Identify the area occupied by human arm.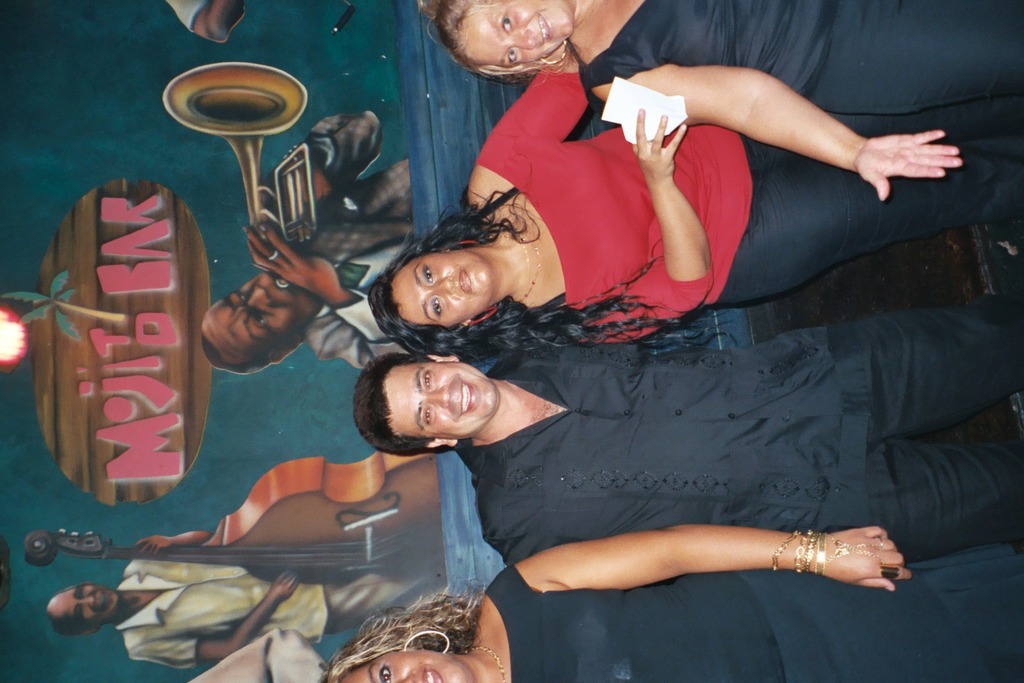
Area: rect(580, 63, 965, 205).
